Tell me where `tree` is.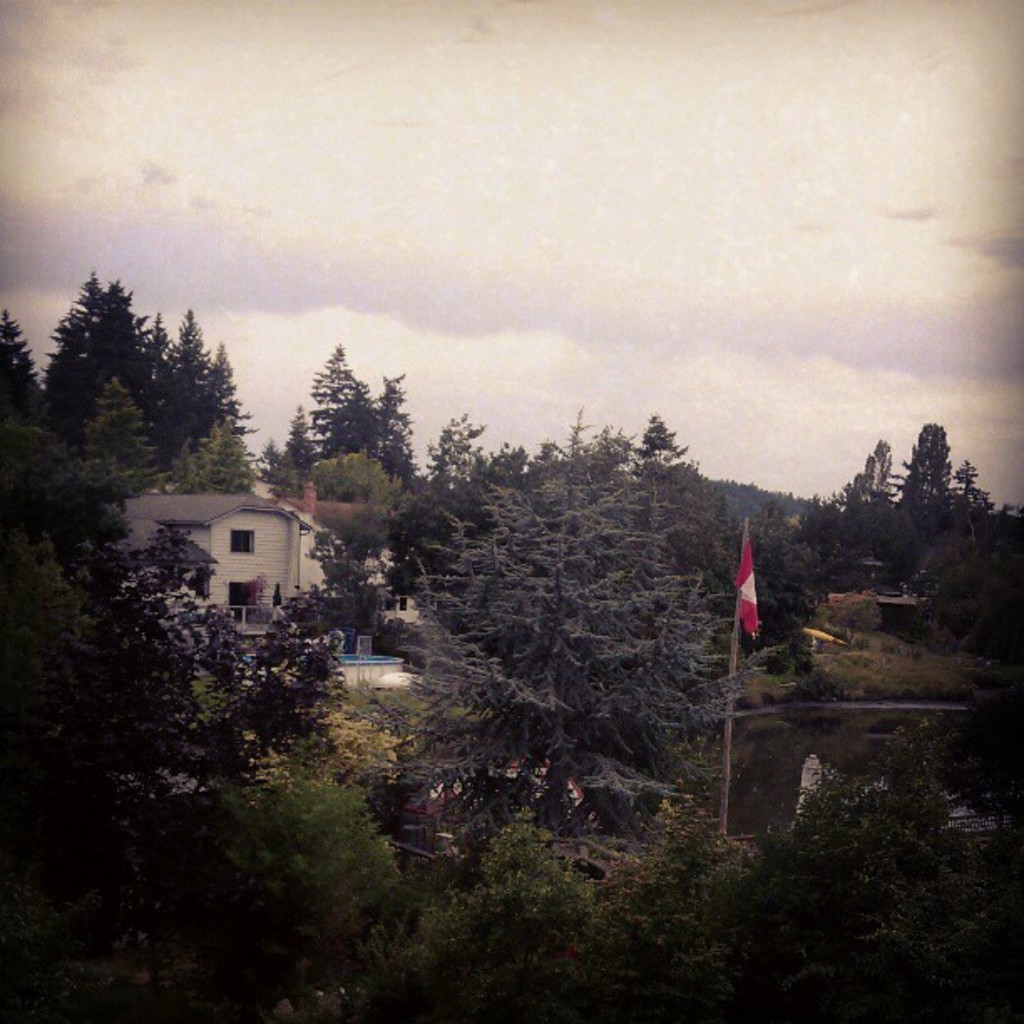
`tree` is at (left=0, top=412, right=335, bottom=822).
